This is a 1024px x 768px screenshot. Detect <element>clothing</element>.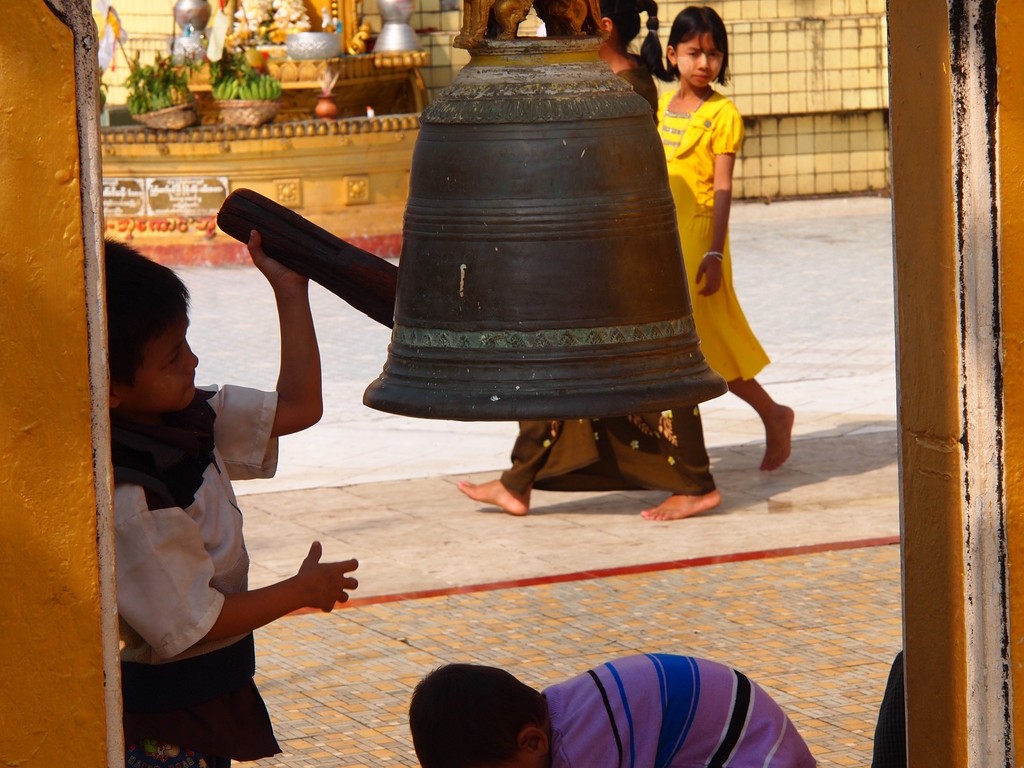
select_region(501, 57, 717, 492).
